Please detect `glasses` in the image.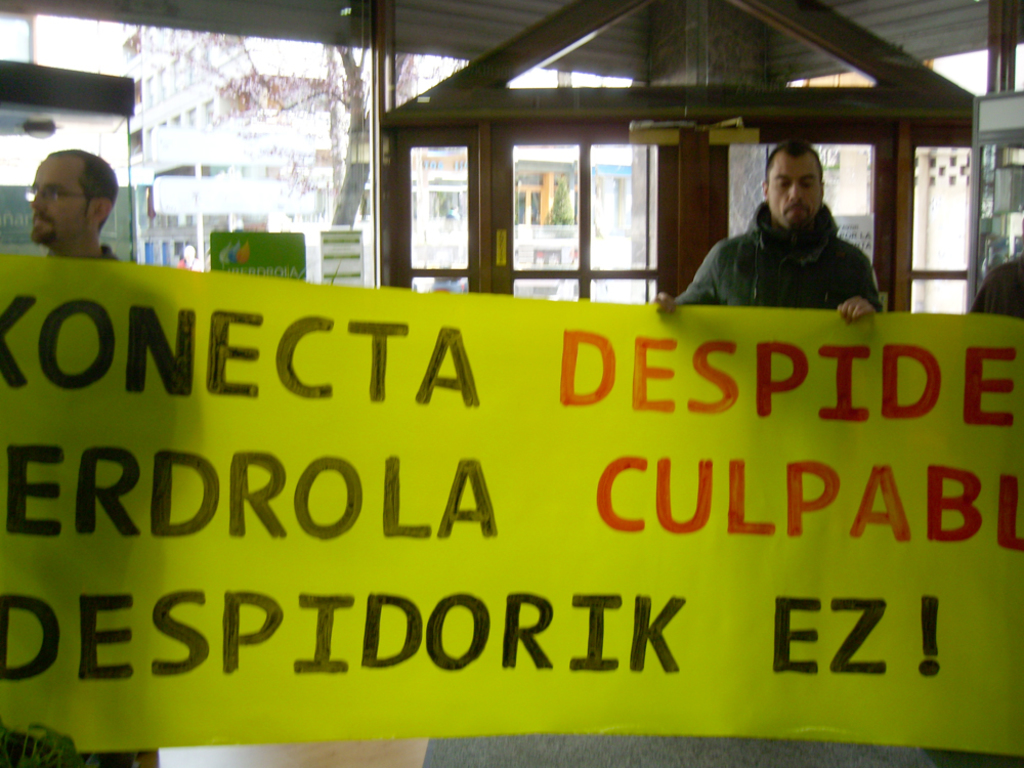
<region>28, 187, 117, 209</region>.
